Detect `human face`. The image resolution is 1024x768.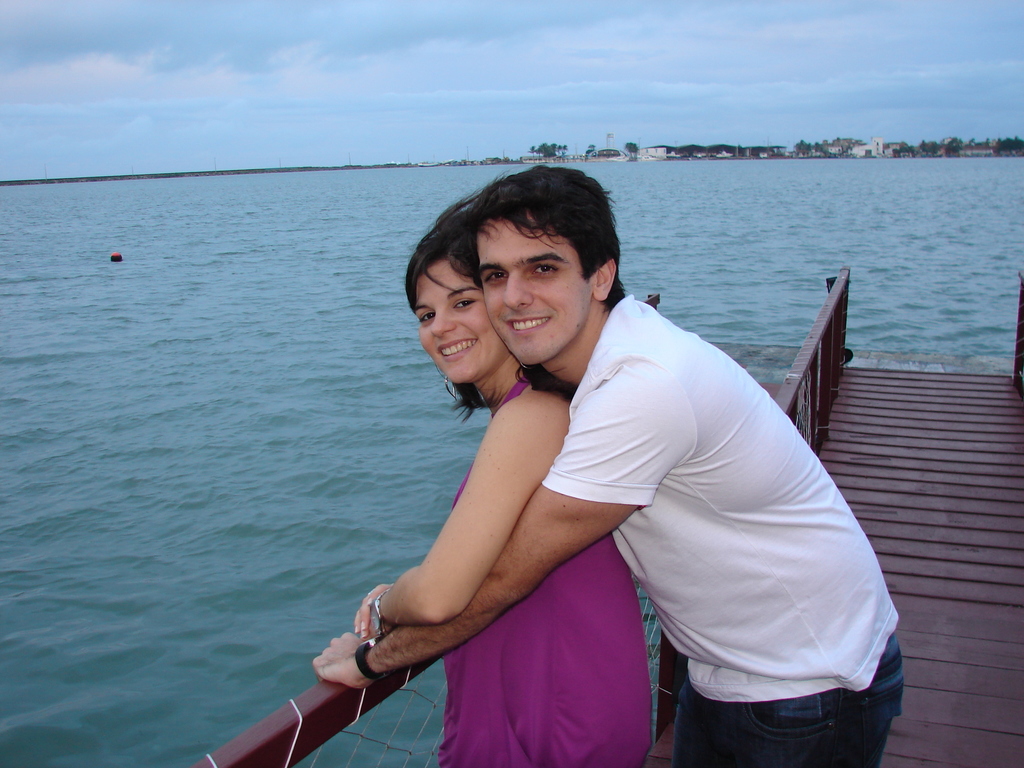
detection(413, 259, 509, 383).
